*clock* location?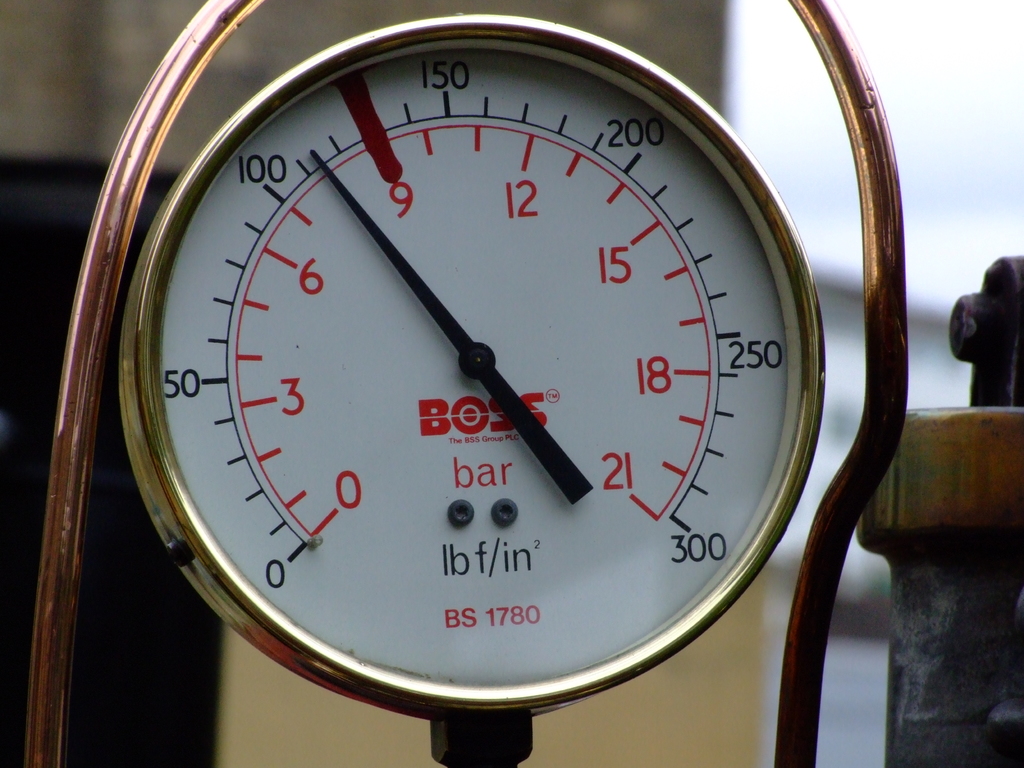
left=131, top=0, right=906, bottom=756
